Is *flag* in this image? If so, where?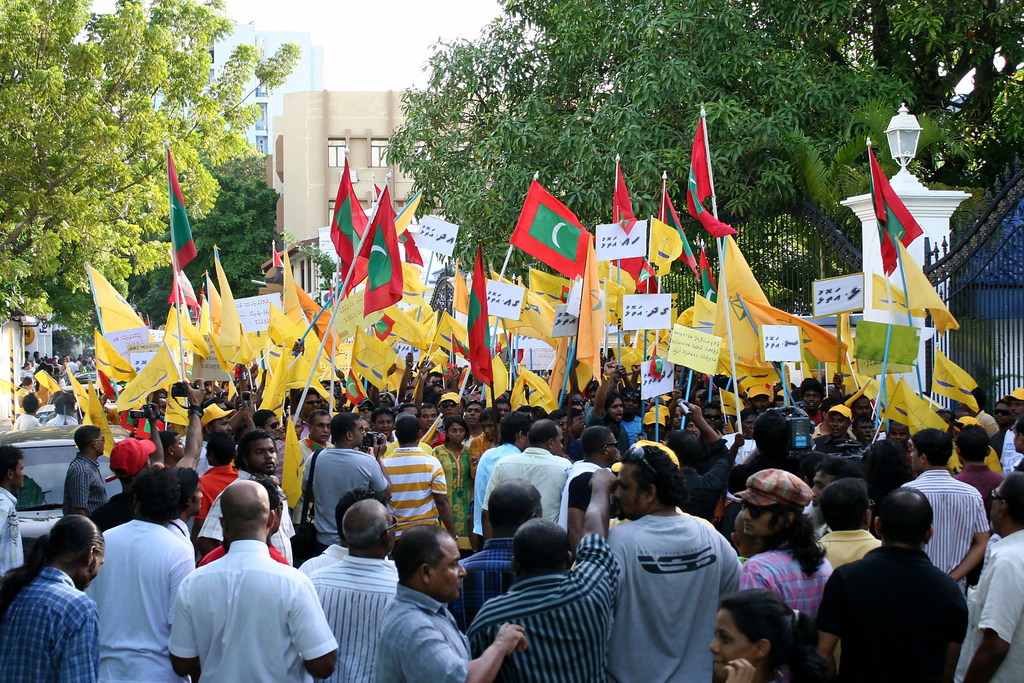
Yes, at 613, 165, 636, 226.
